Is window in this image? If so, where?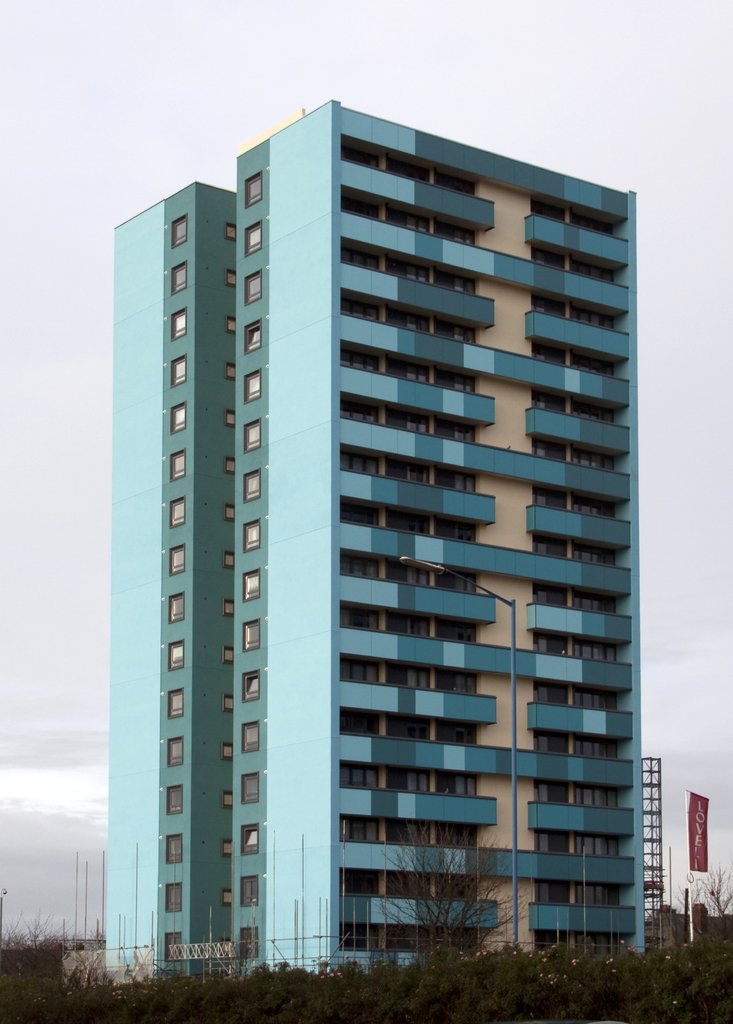
Yes, at {"left": 436, "top": 673, "right": 478, "bottom": 692}.
